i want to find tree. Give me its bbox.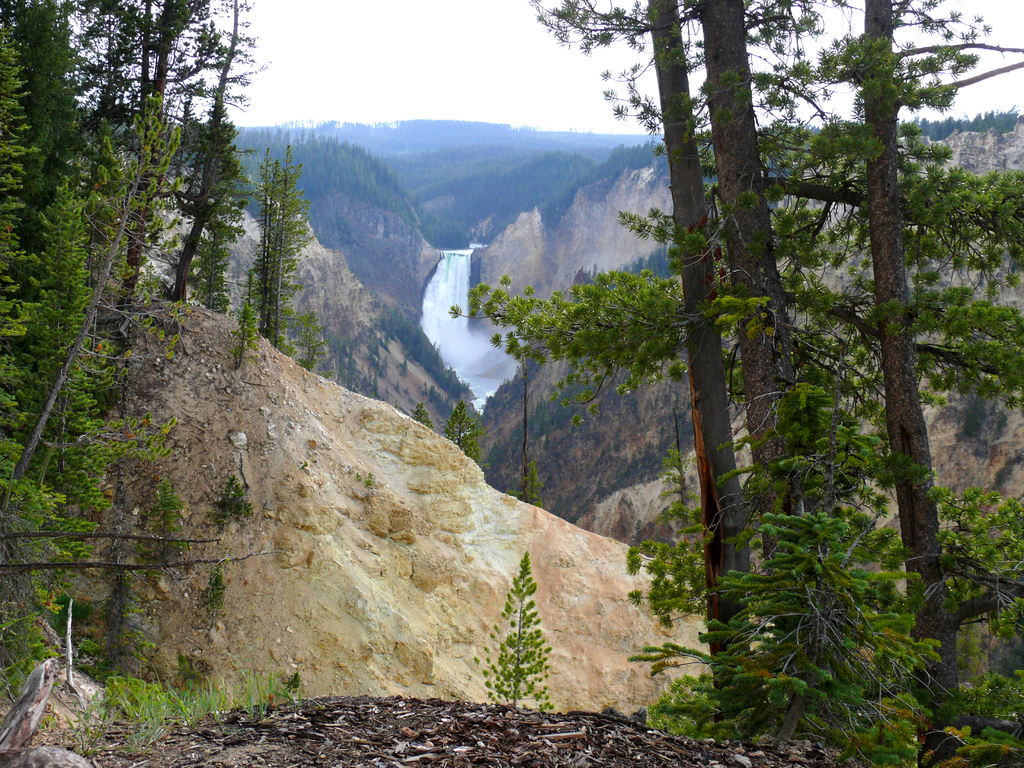
(258,146,335,390).
